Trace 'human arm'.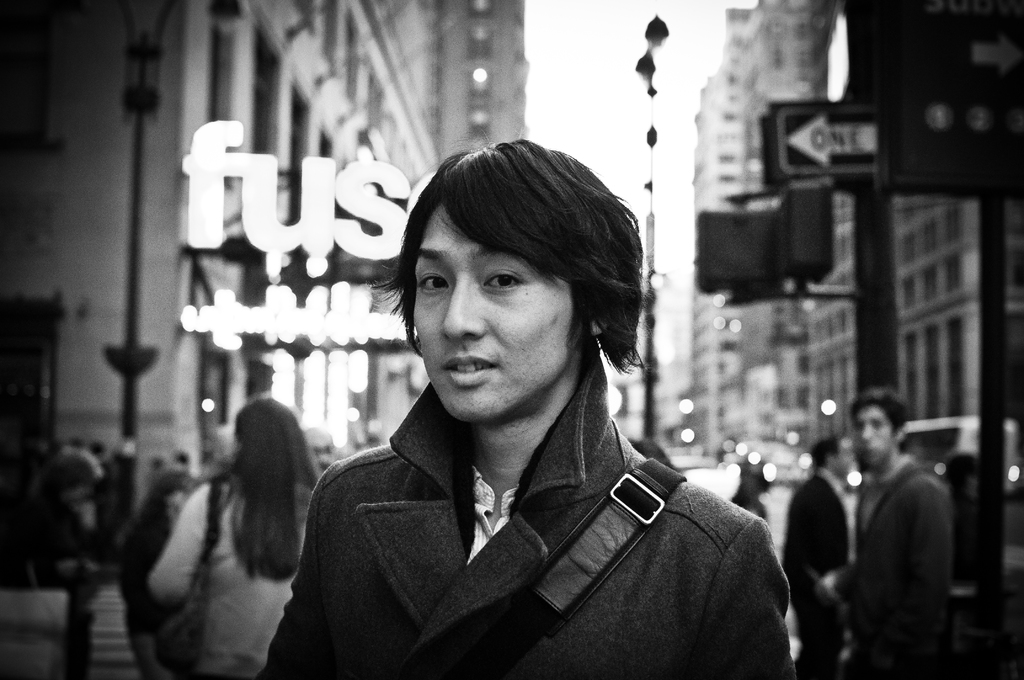
Traced to [820, 476, 950, 602].
